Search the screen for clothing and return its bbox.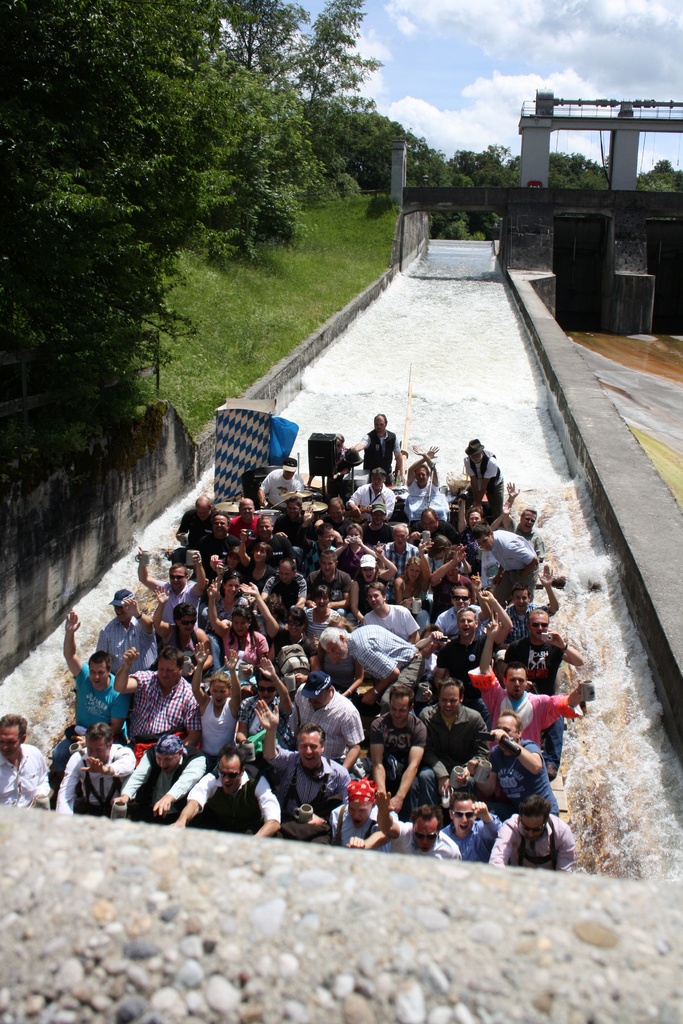
Found: (x1=270, y1=628, x2=317, y2=658).
